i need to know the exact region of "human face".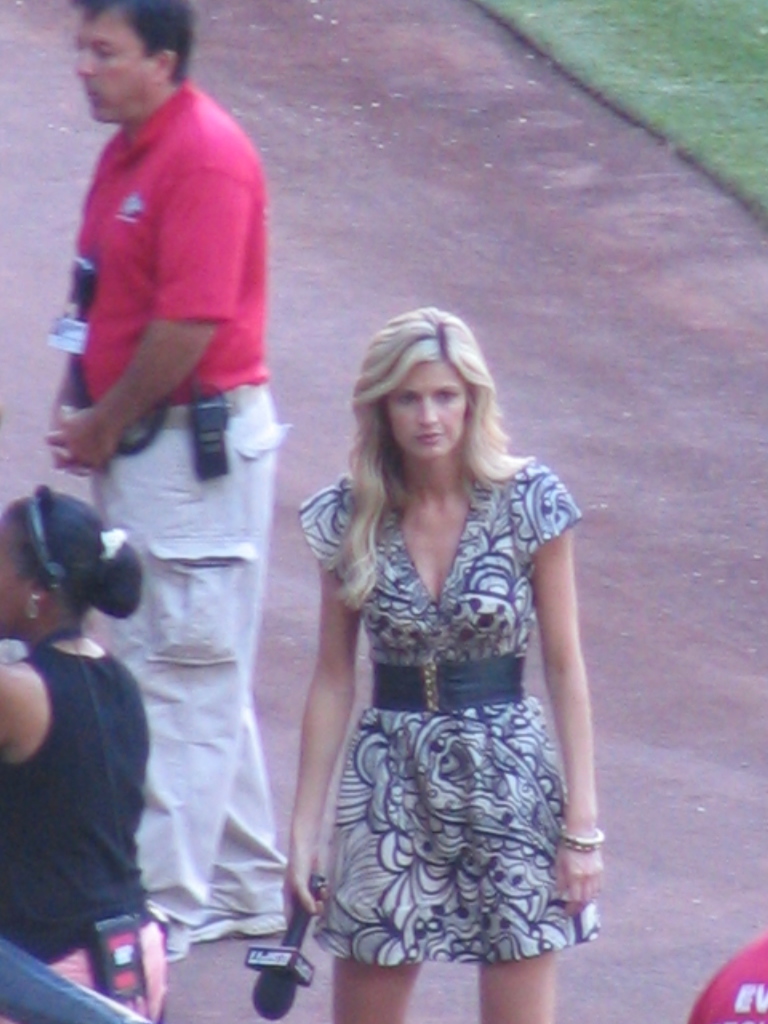
Region: left=75, top=4, right=156, bottom=122.
